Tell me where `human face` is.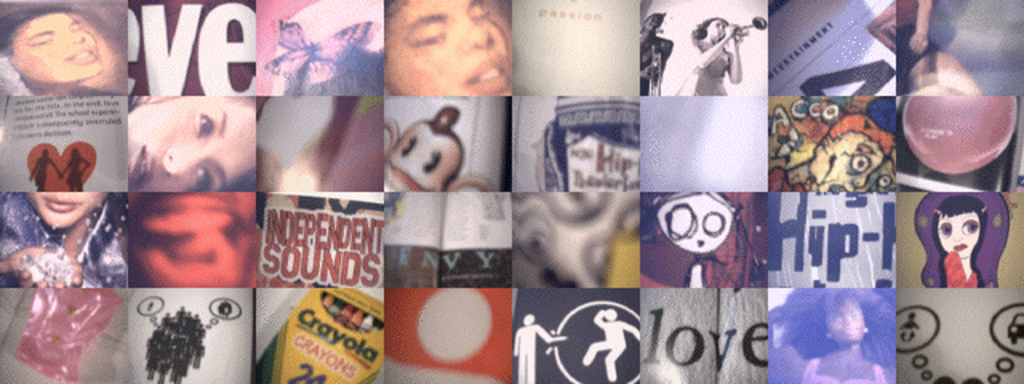
`human face` is at [left=835, top=302, right=862, bottom=342].
